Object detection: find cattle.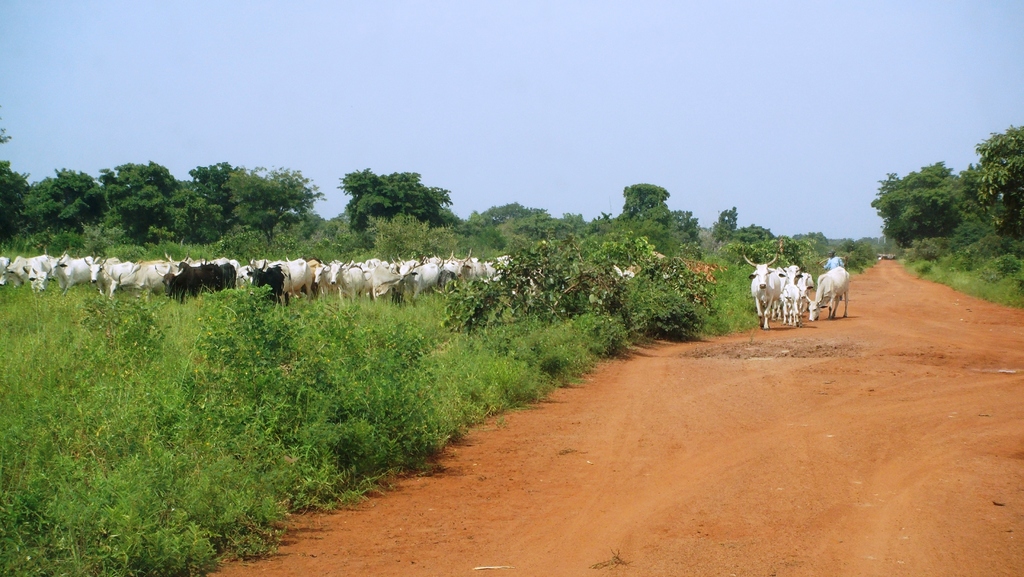
369/259/397/298.
